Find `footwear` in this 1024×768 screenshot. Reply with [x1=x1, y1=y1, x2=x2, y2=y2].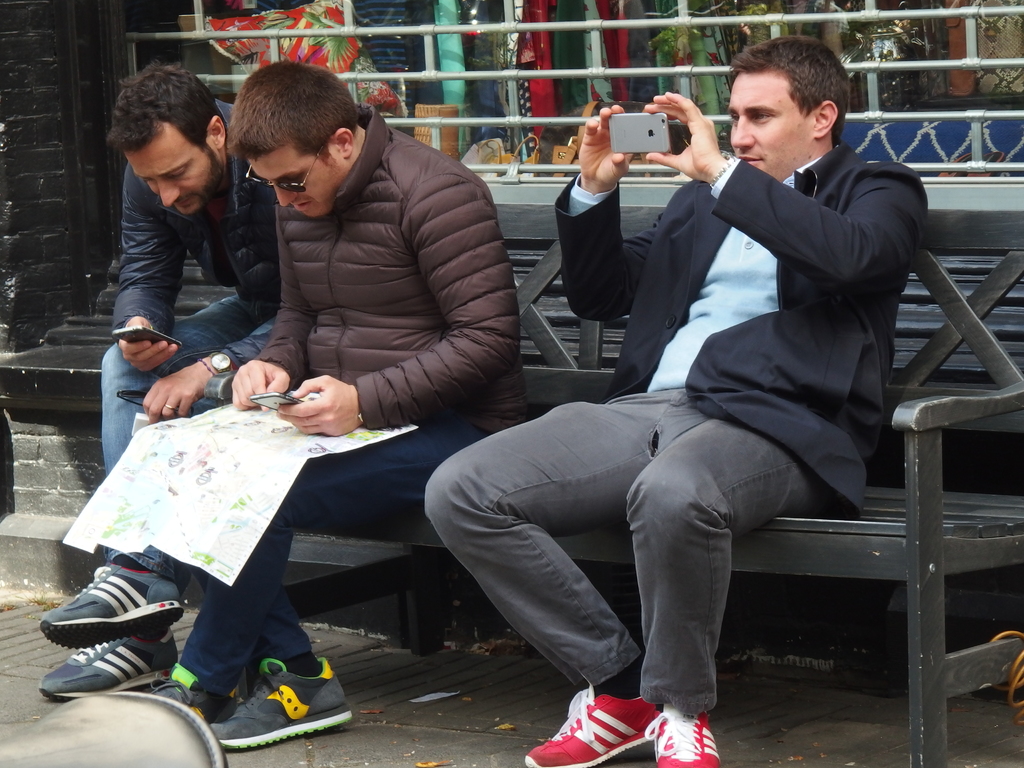
[x1=40, y1=633, x2=177, y2=701].
